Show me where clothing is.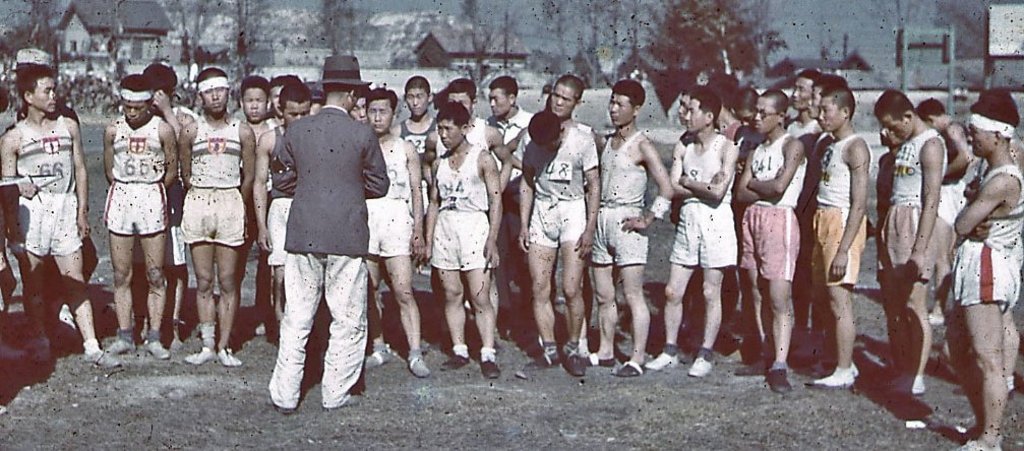
clothing is at (176, 115, 243, 251).
